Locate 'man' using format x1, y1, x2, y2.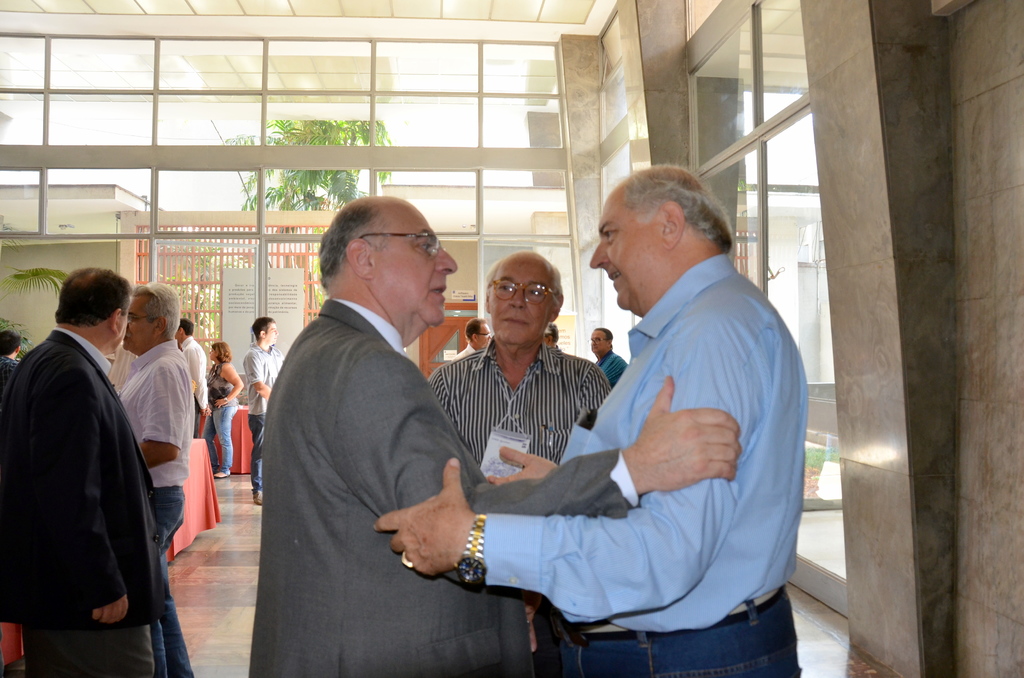
251, 192, 742, 677.
